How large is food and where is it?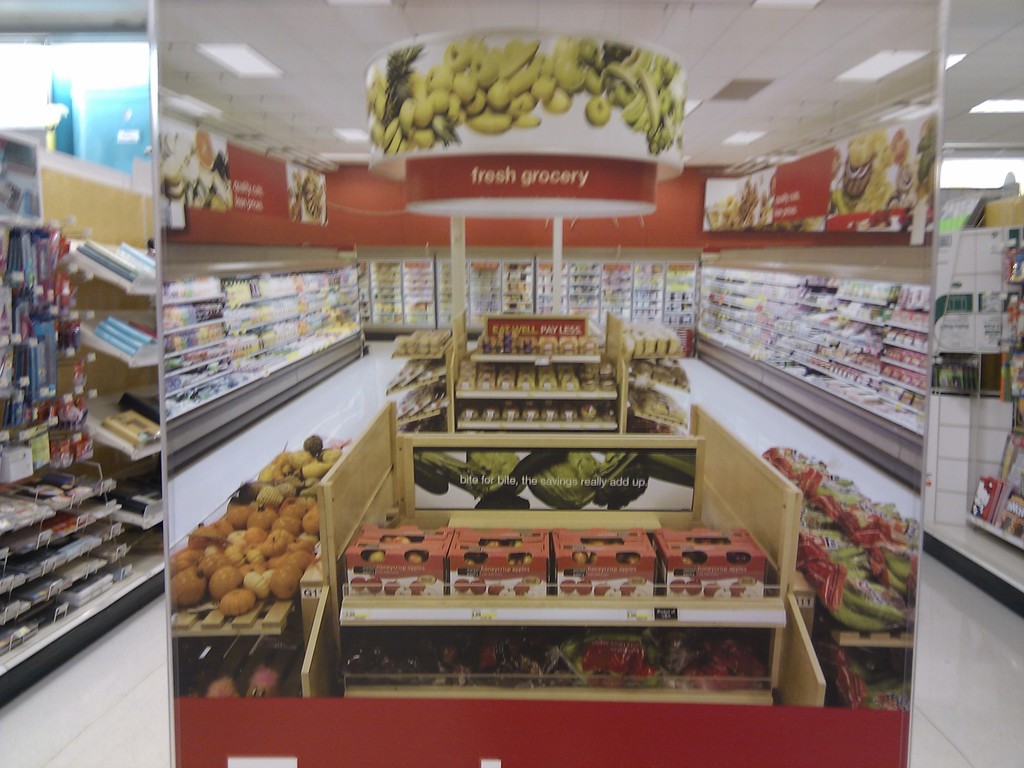
Bounding box: (x1=283, y1=164, x2=332, y2=230).
